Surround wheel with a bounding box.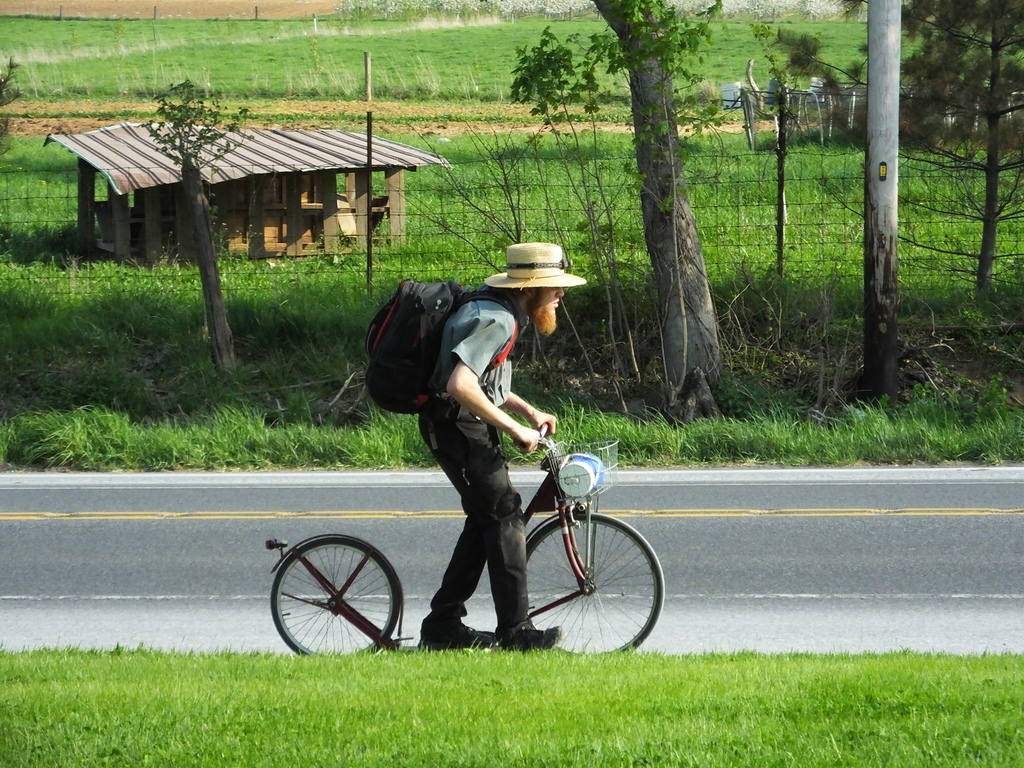
{"left": 272, "top": 527, "right": 401, "bottom": 657}.
